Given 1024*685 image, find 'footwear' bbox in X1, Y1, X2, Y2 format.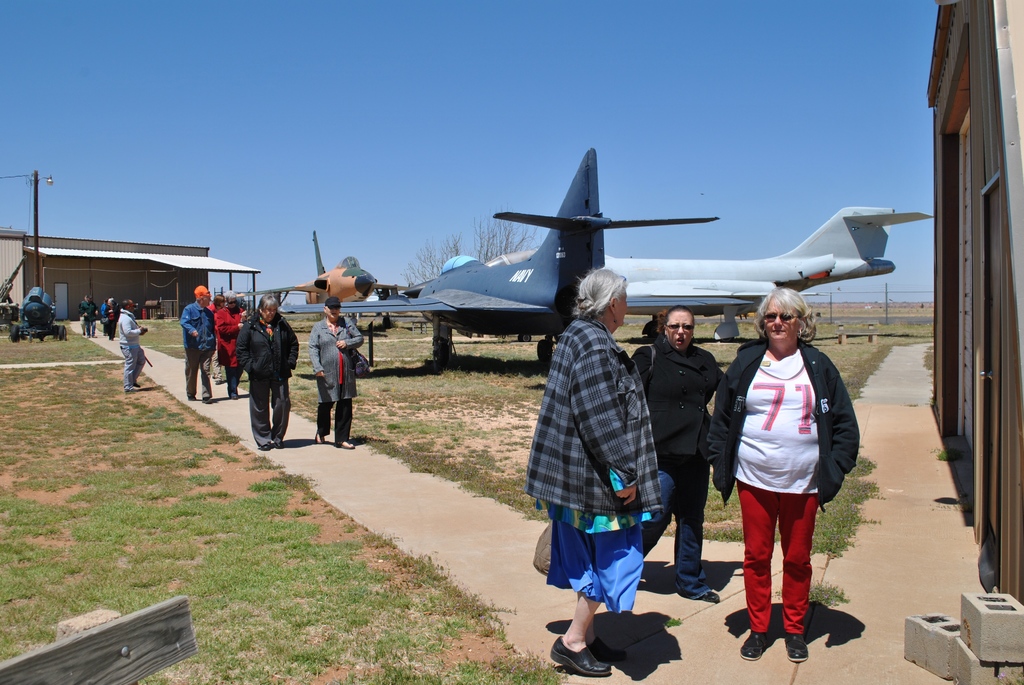
337, 438, 358, 451.
